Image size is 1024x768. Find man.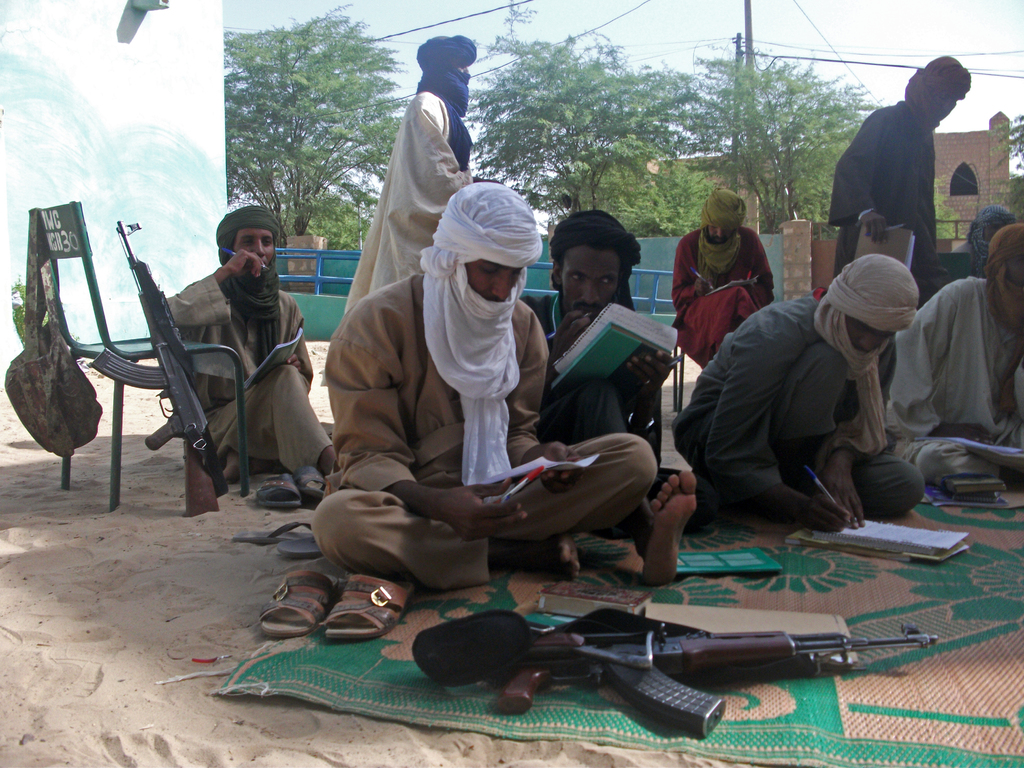
crop(347, 38, 485, 335).
